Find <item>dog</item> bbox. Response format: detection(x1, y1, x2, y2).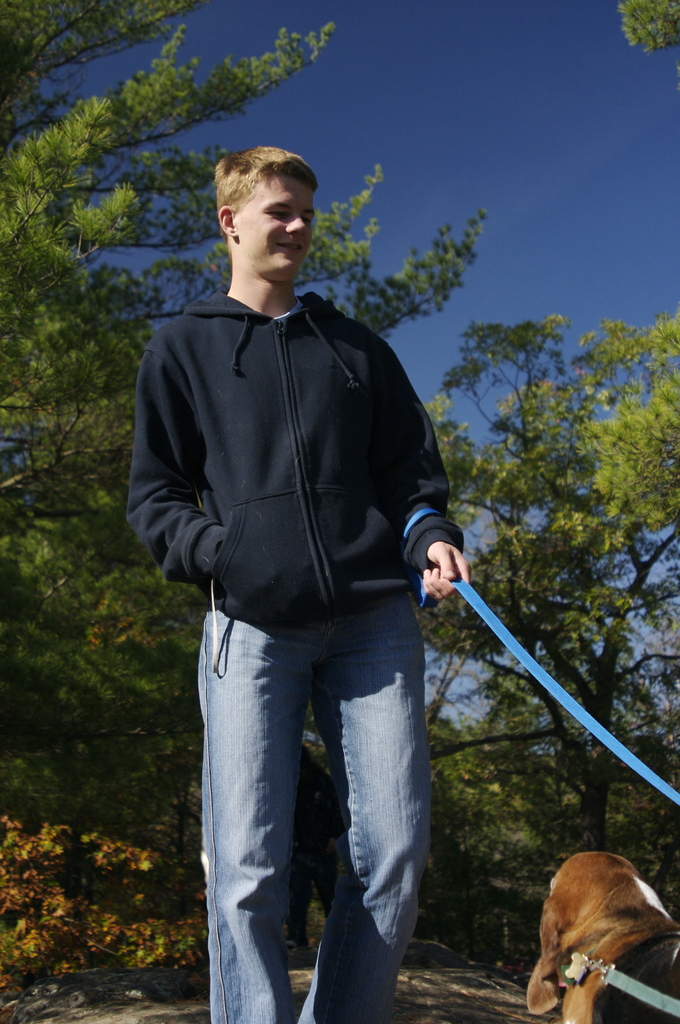
detection(524, 850, 678, 1023).
